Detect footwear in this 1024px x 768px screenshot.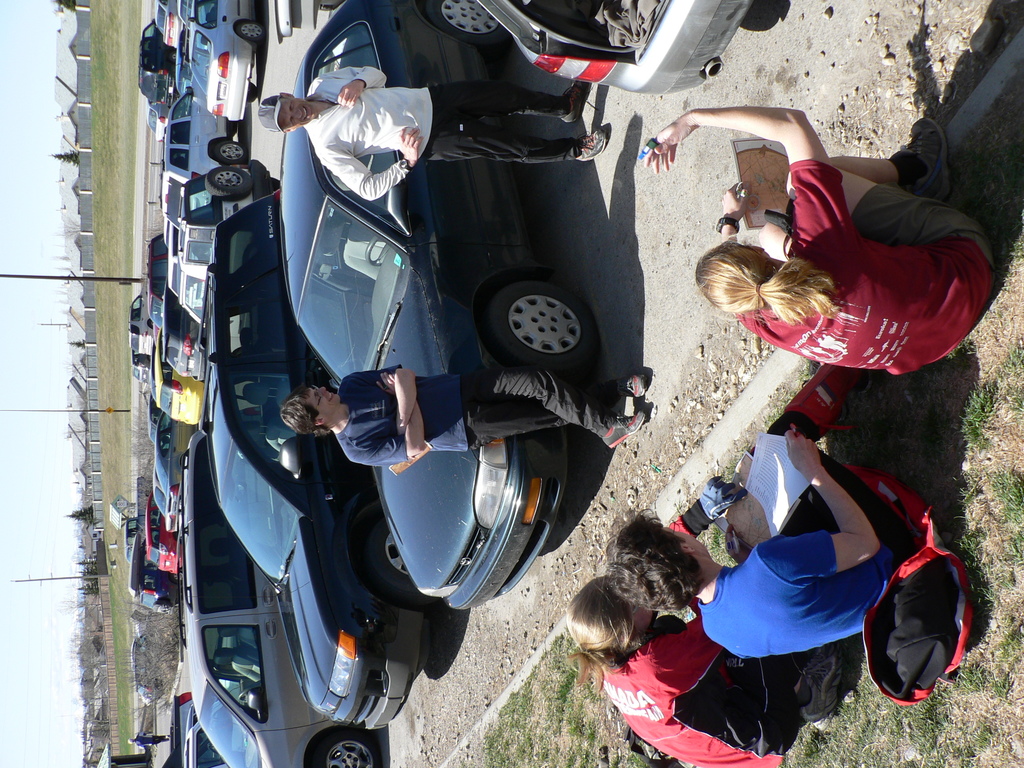
Detection: locate(575, 125, 607, 165).
